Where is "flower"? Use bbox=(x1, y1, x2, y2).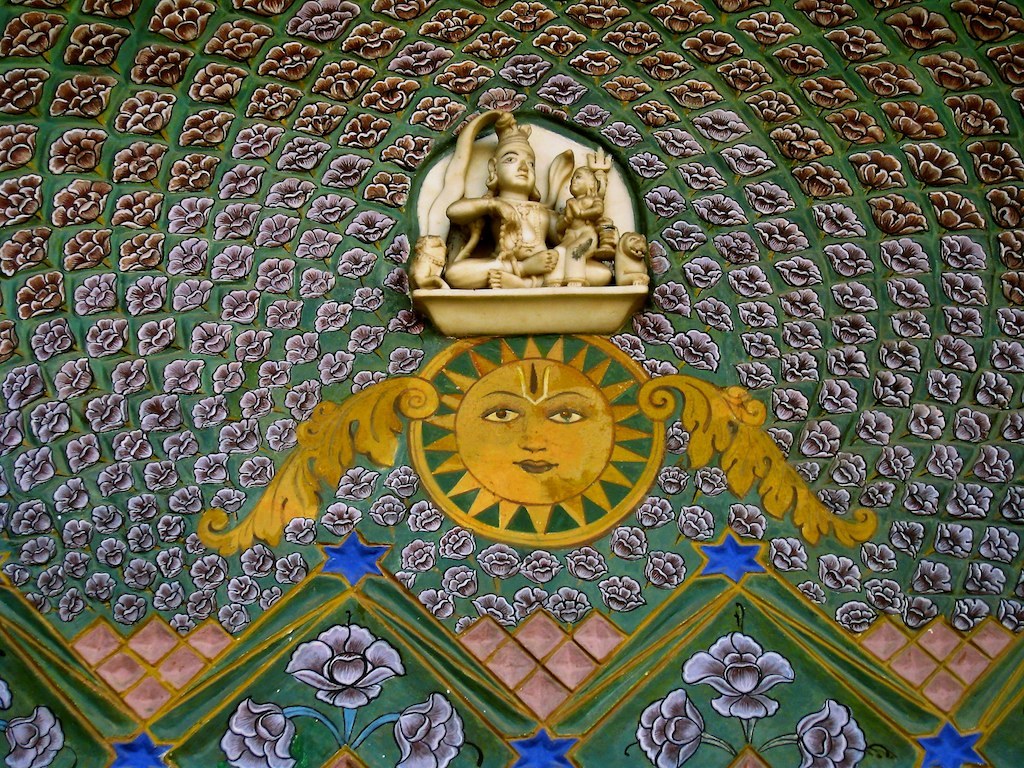
bbox=(678, 630, 789, 717).
